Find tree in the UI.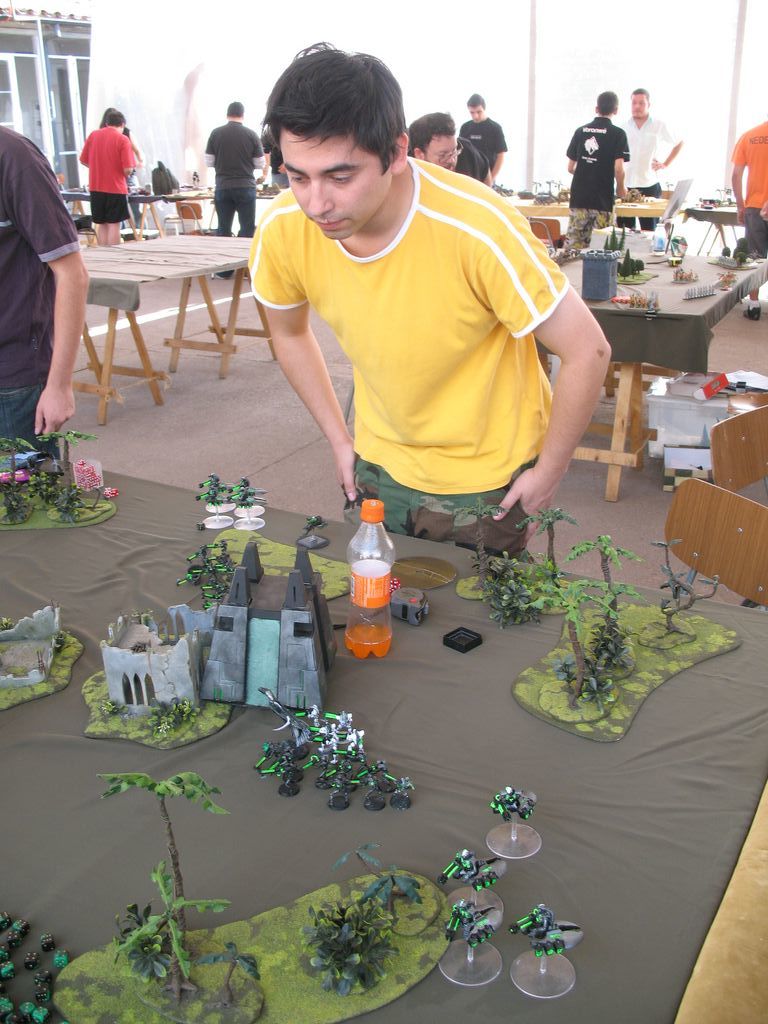
UI element at select_region(578, 674, 623, 721).
